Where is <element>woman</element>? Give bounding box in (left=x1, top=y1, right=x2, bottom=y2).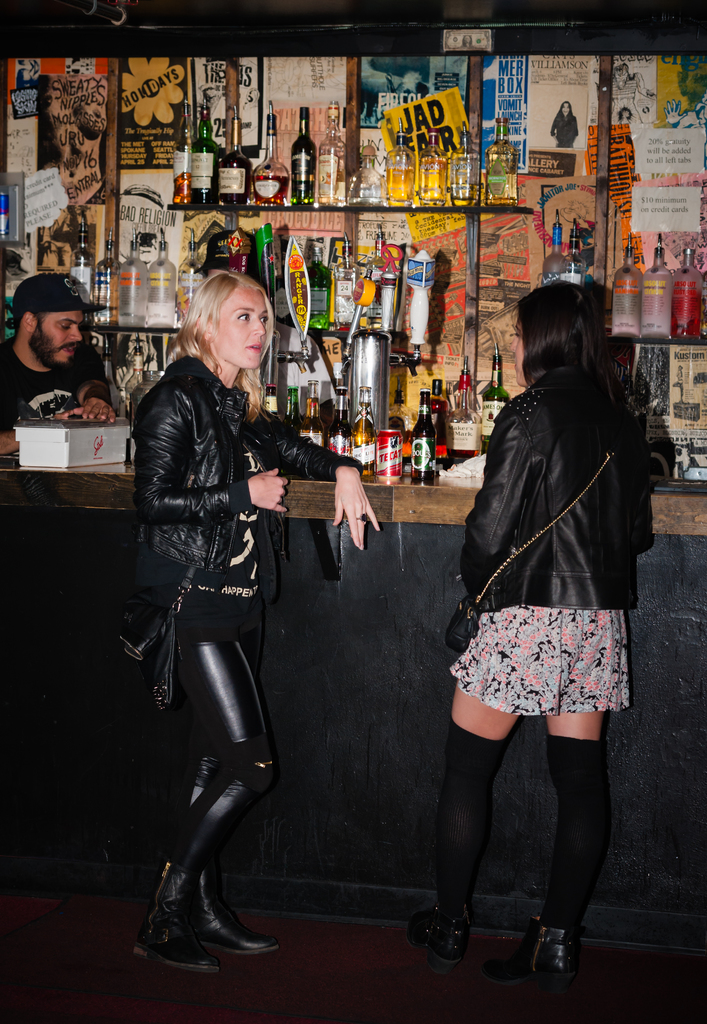
(left=111, top=249, right=310, bottom=962).
